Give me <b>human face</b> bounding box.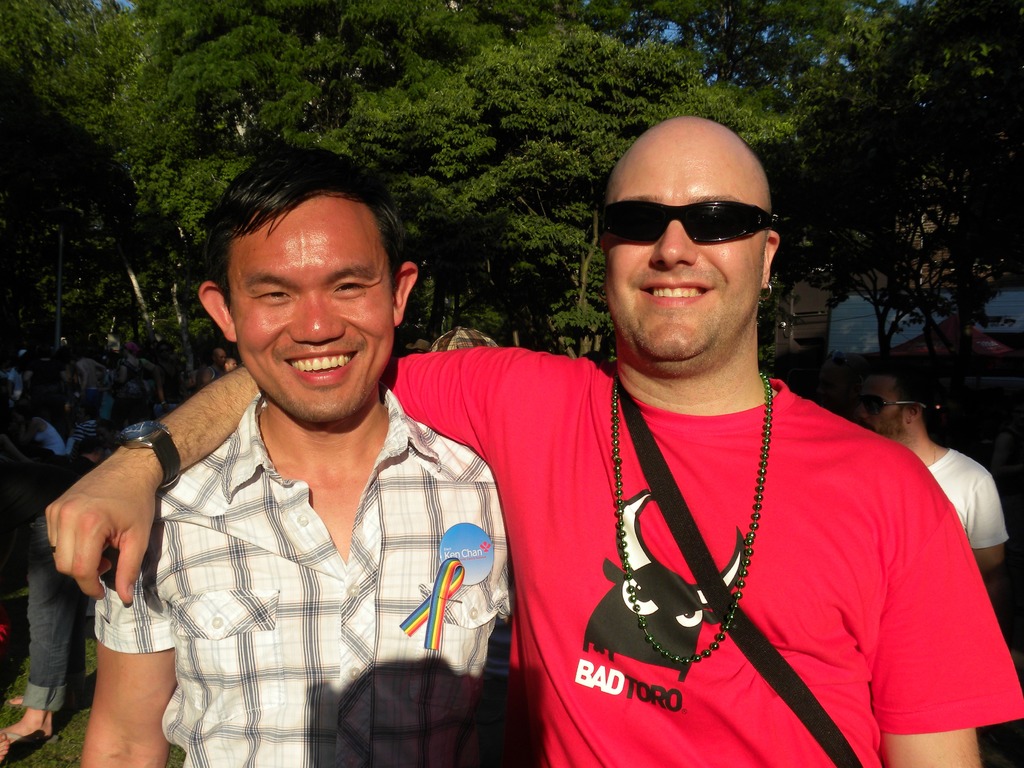
crop(608, 139, 763, 351).
